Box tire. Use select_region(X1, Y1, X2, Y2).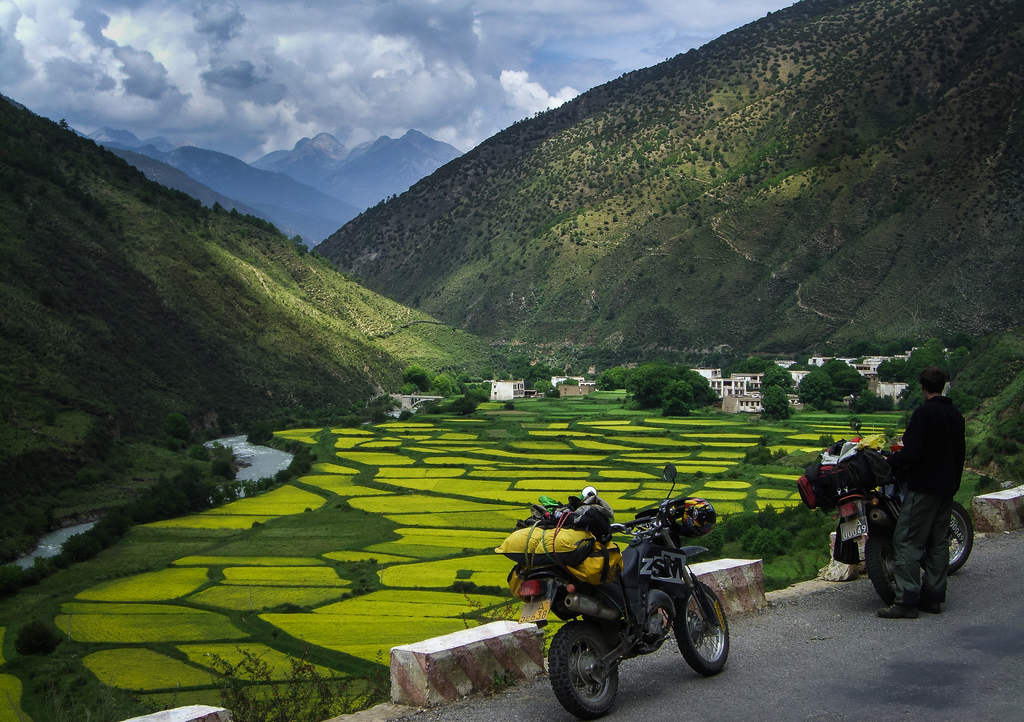
select_region(859, 513, 910, 602).
